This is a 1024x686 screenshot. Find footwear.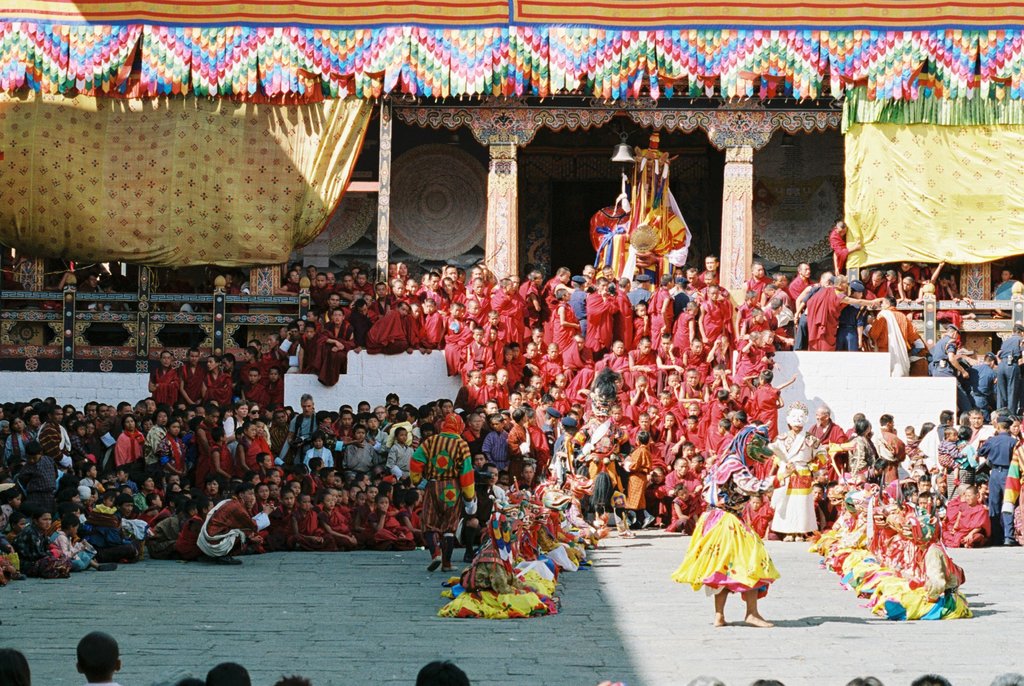
Bounding box: region(216, 554, 246, 566).
